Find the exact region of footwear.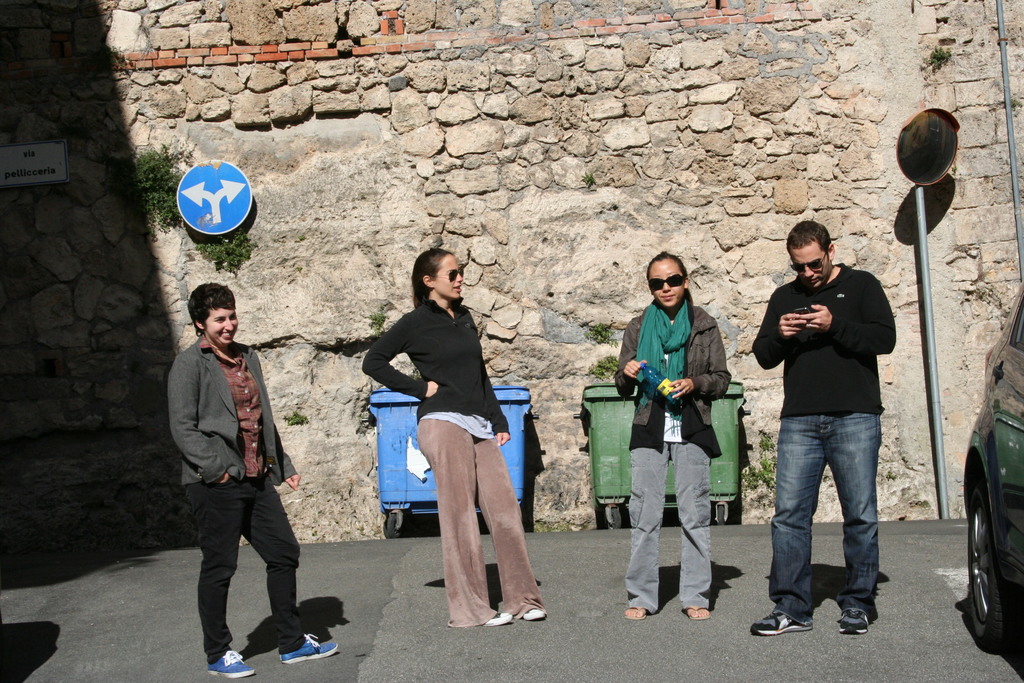
Exact region: <bbox>205, 650, 260, 682</bbox>.
